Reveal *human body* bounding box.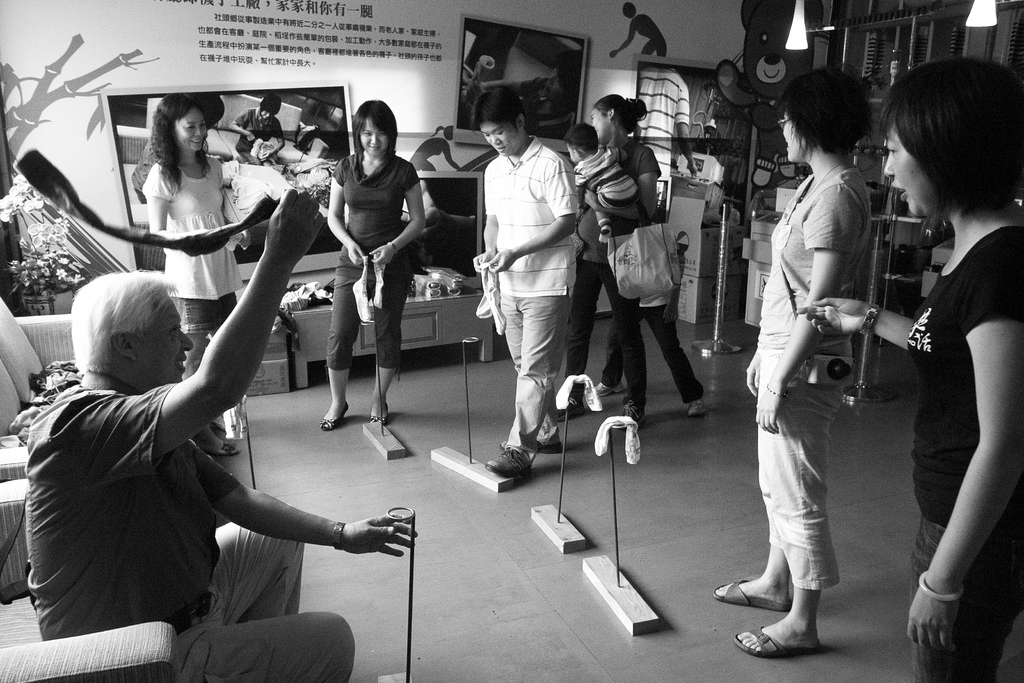
Revealed: bbox(470, 138, 596, 475).
